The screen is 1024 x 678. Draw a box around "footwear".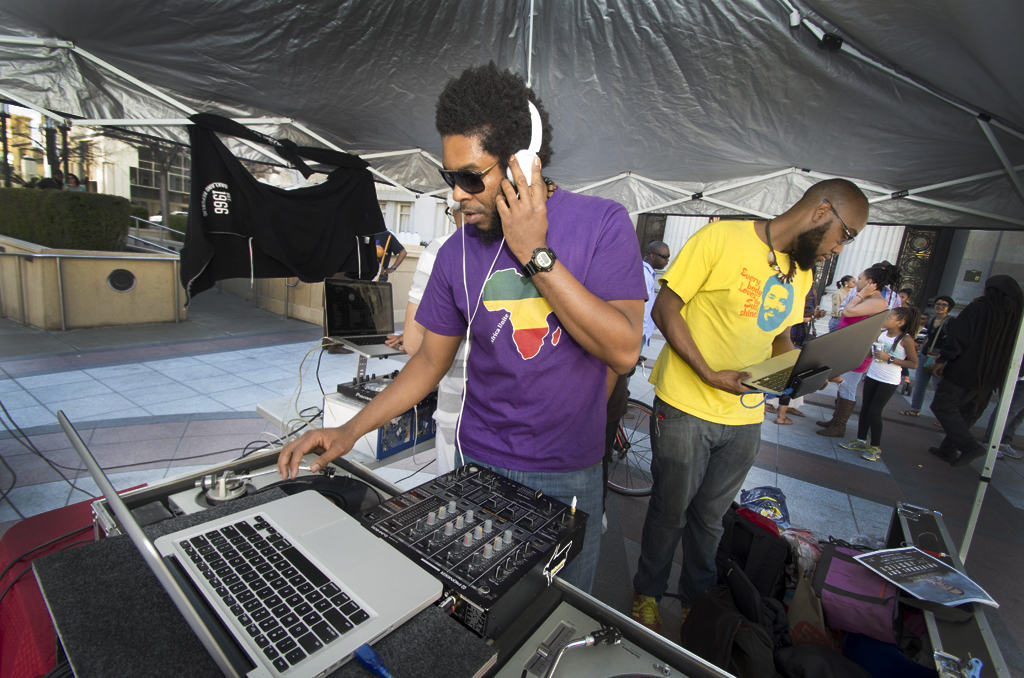
rect(898, 408, 921, 419).
